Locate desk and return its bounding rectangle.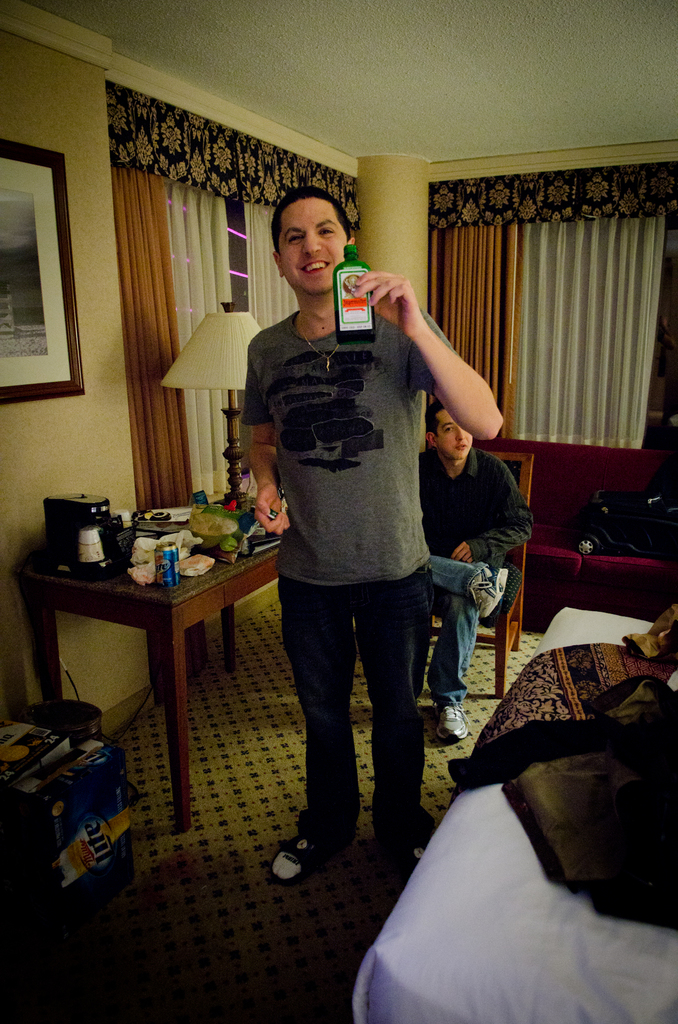
BBox(12, 506, 276, 823).
